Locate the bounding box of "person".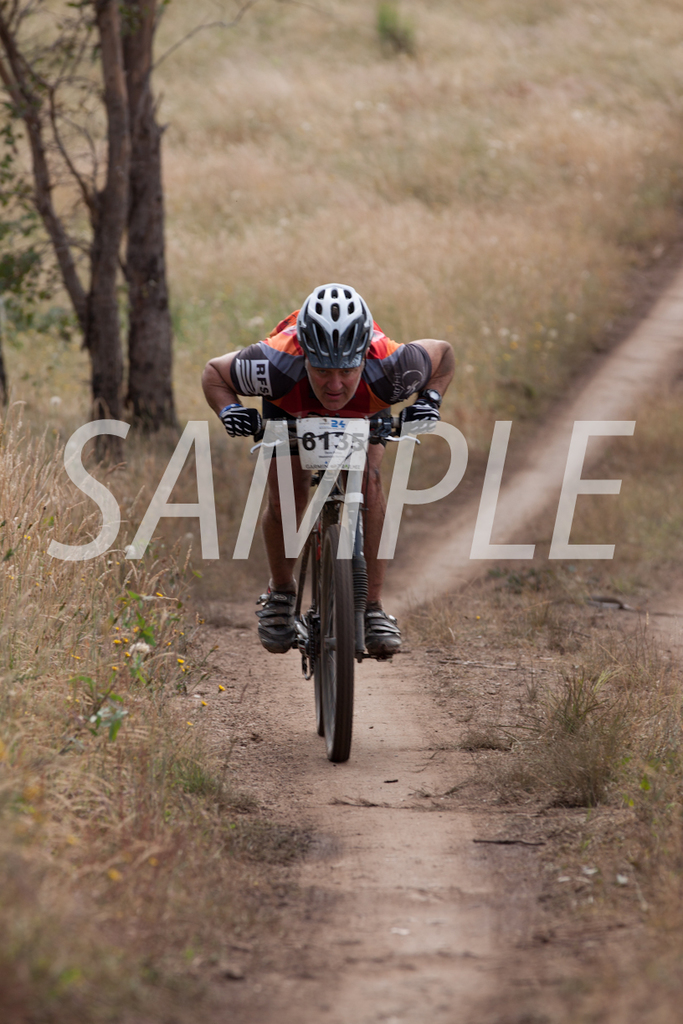
Bounding box: box=[191, 269, 455, 667].
